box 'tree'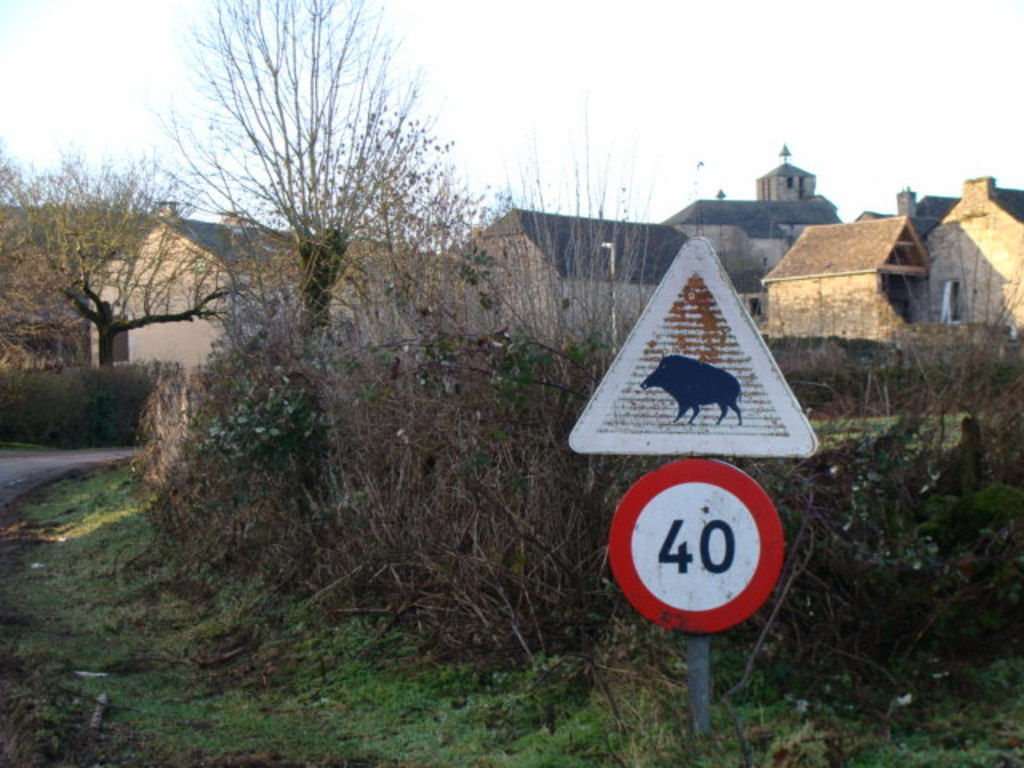
BBox(0, 123, 232, 389)
